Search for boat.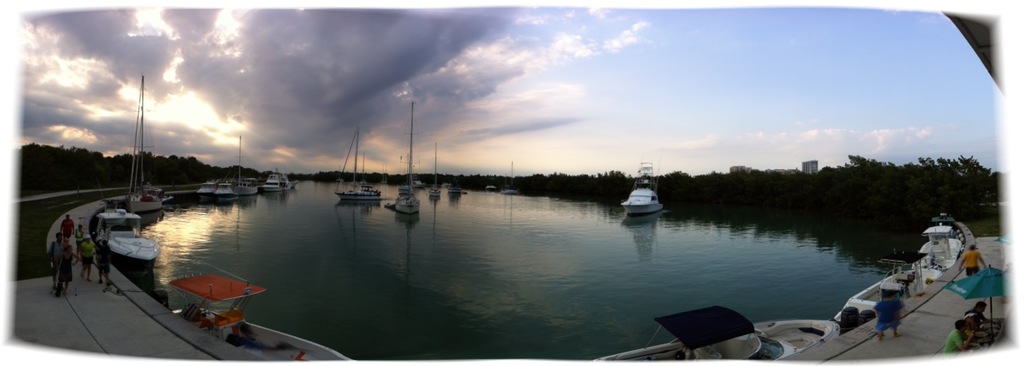
Found at rect(154, 251, 265, 320).
